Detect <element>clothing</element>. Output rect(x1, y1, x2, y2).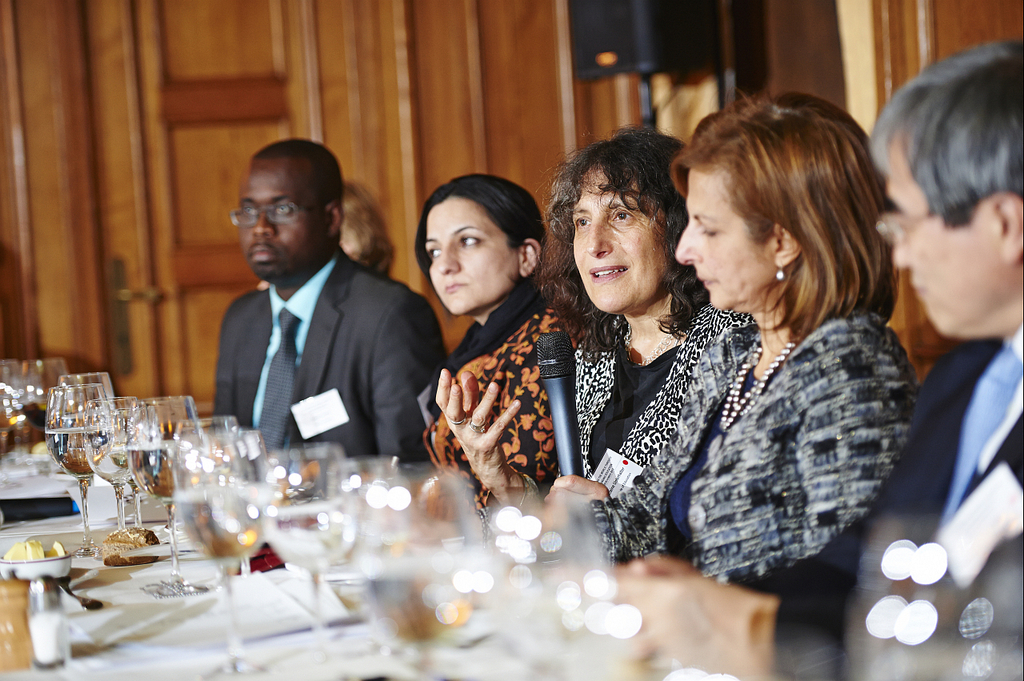
rect(642, 228, 923, 612).
